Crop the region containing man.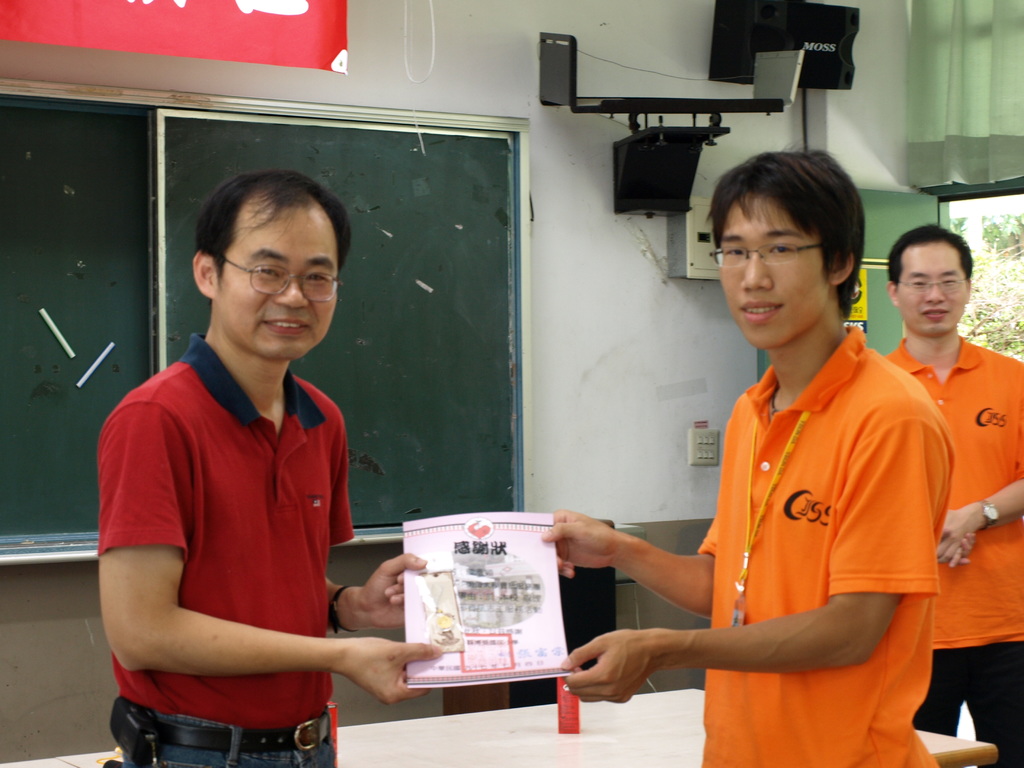
Crop region: [x1=520, y1=149, x2=925, y2=767].
